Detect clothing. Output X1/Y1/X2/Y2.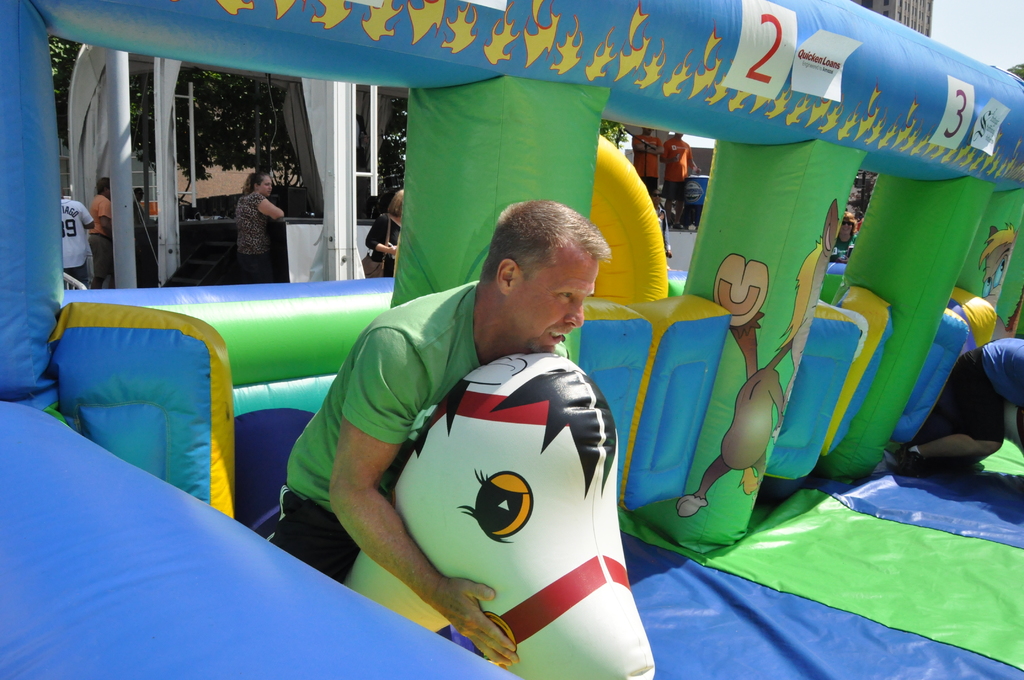
661/140/689/194.
